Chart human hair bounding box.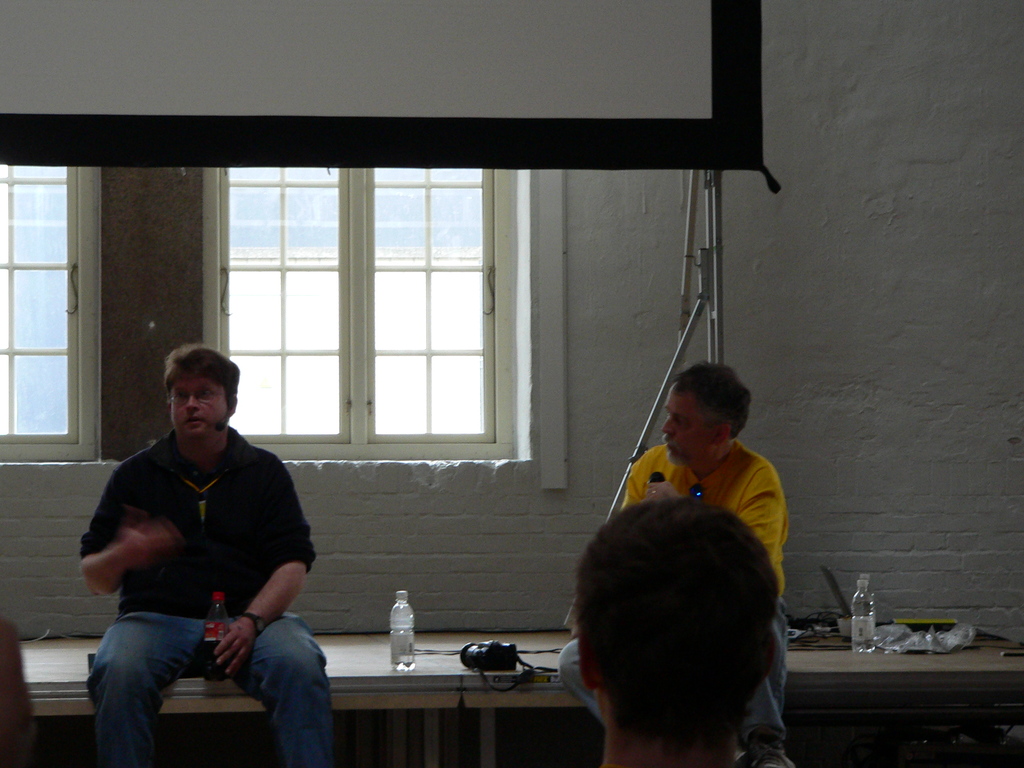
Charted: l=164, t=343, r=243, b=415.
